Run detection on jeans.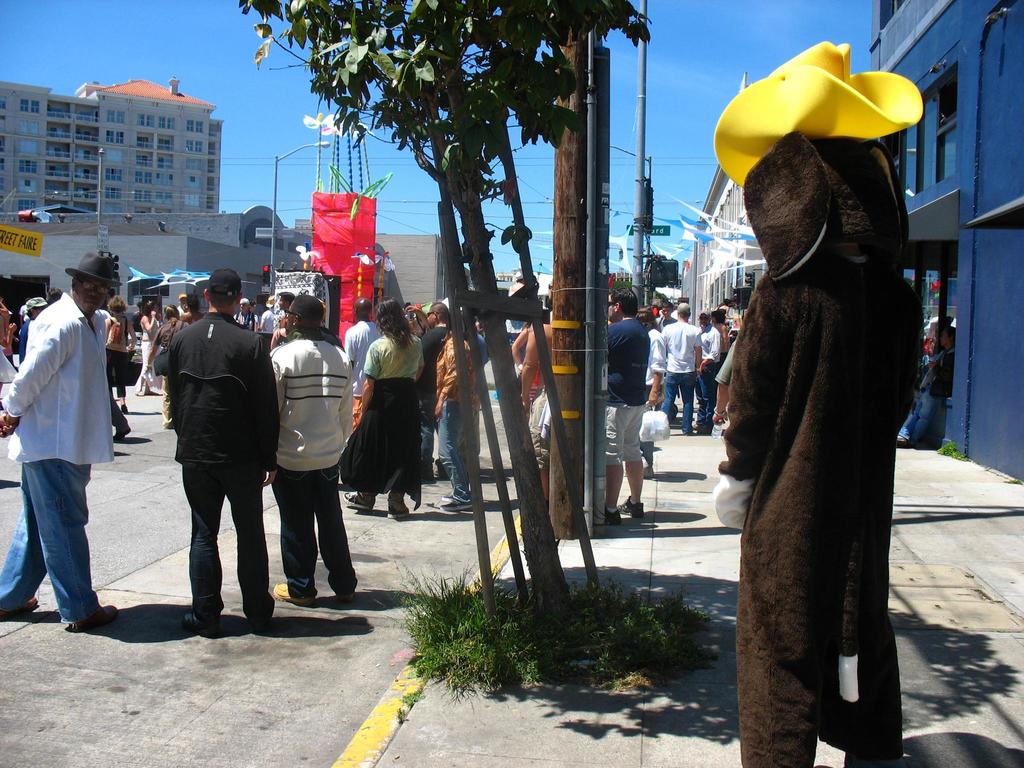
Result: <bbox>442, 401, 472, 502</bbox>.
